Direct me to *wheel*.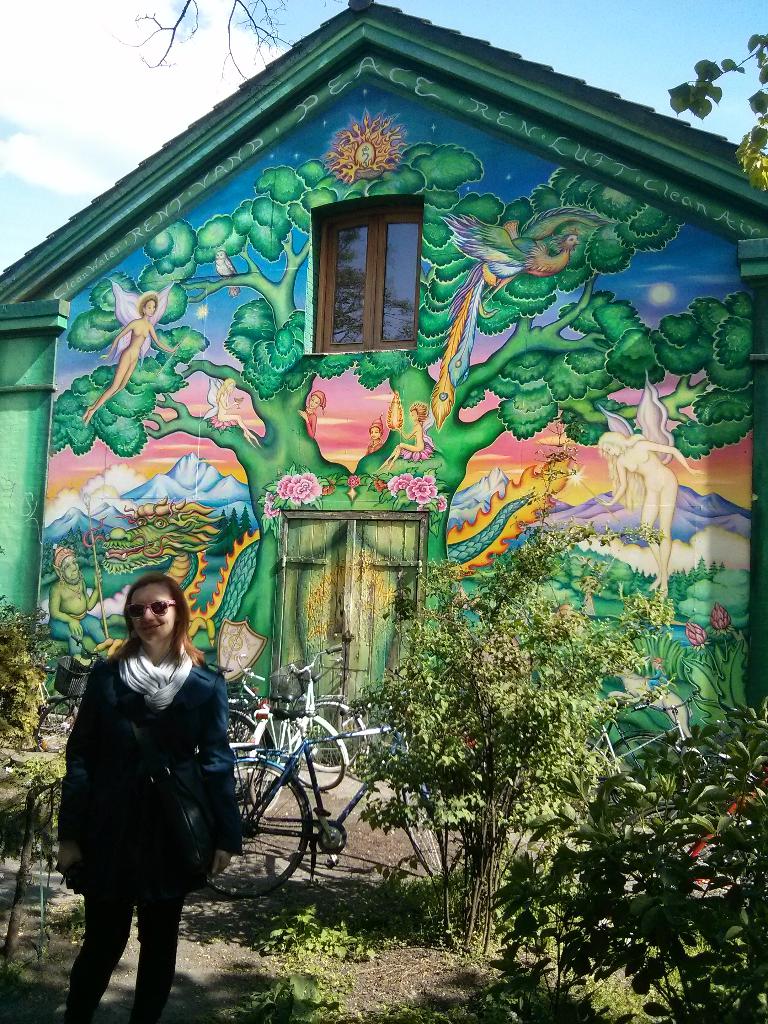
Direction: [343,719,381,784].
